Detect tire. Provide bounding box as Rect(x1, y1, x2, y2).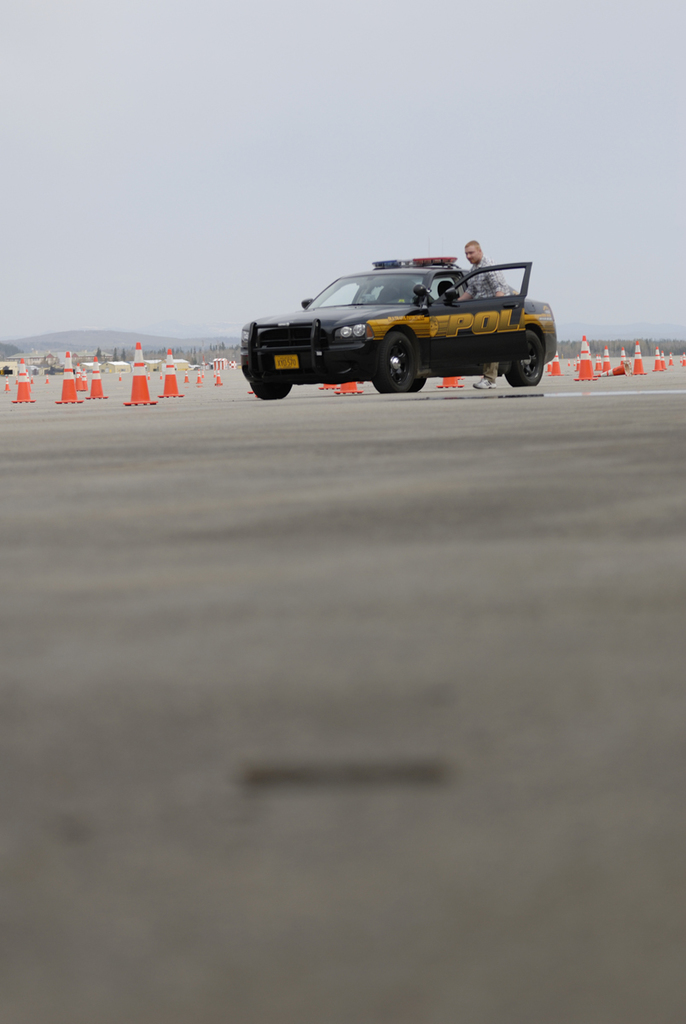
Rect(411, 376, 428, 391).
